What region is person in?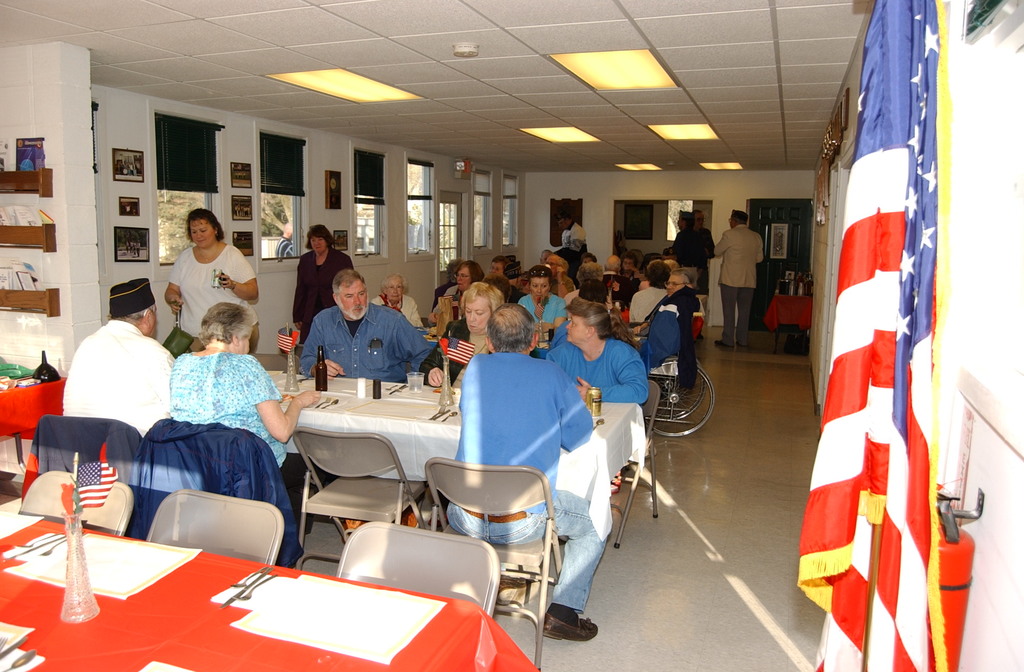
locate(154, 202, 246, 352).
